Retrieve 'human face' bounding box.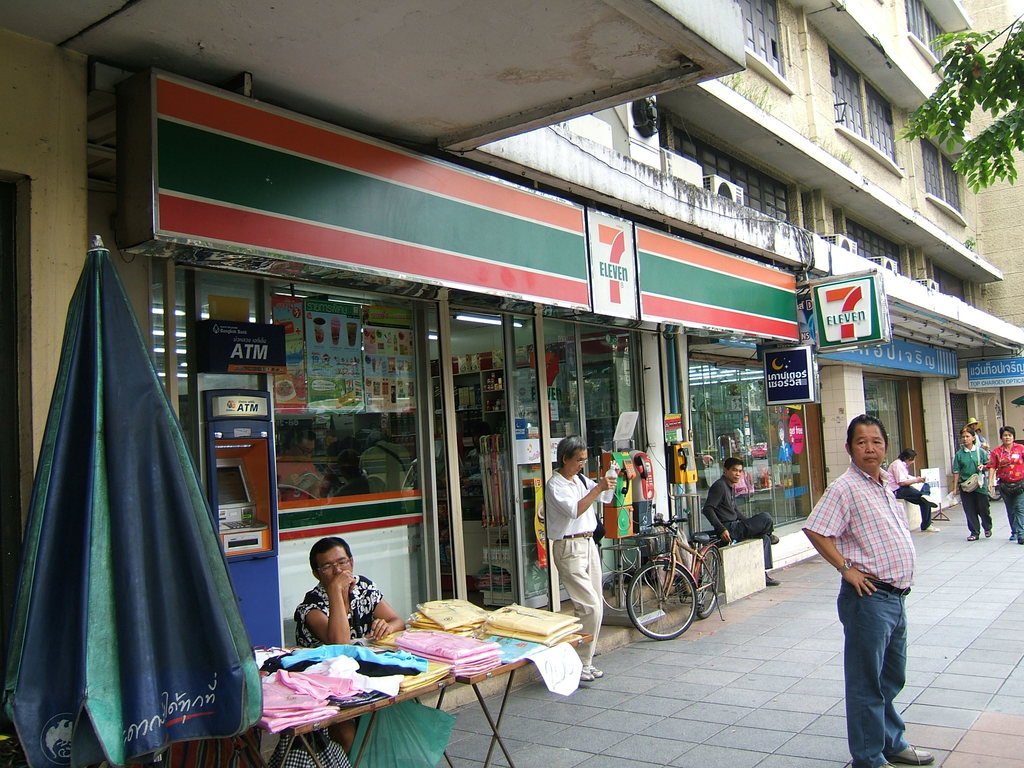
Bounding box: [left=851, top=420, right=886, bottom=468].
